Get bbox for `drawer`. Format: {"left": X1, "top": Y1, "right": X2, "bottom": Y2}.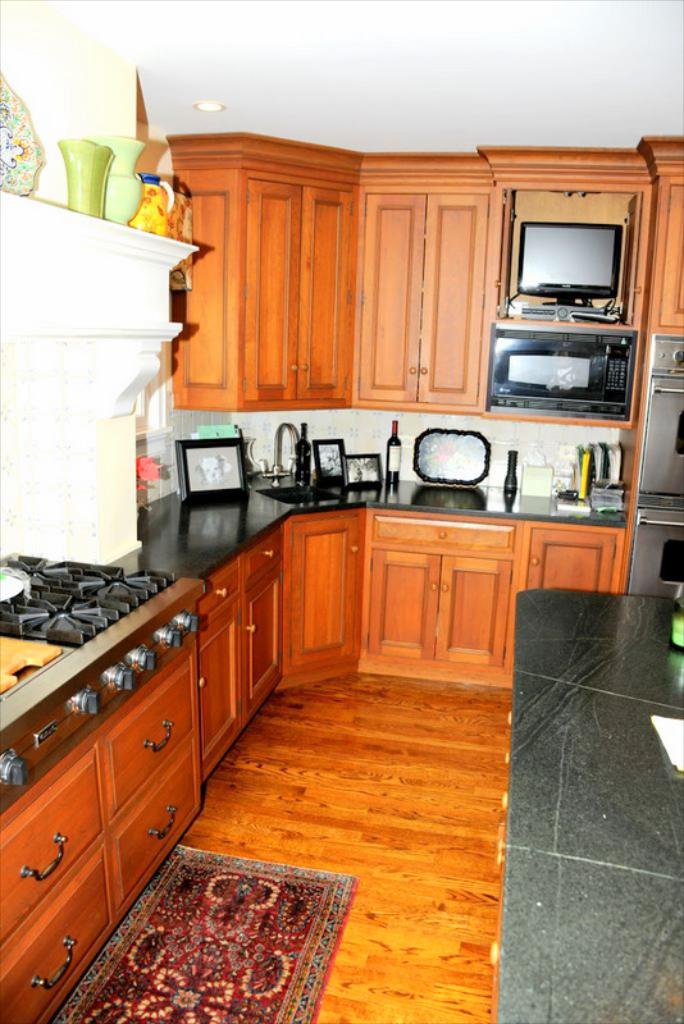
{"left": 371, "top": 515, "right": 514, "bottom": 554}.
